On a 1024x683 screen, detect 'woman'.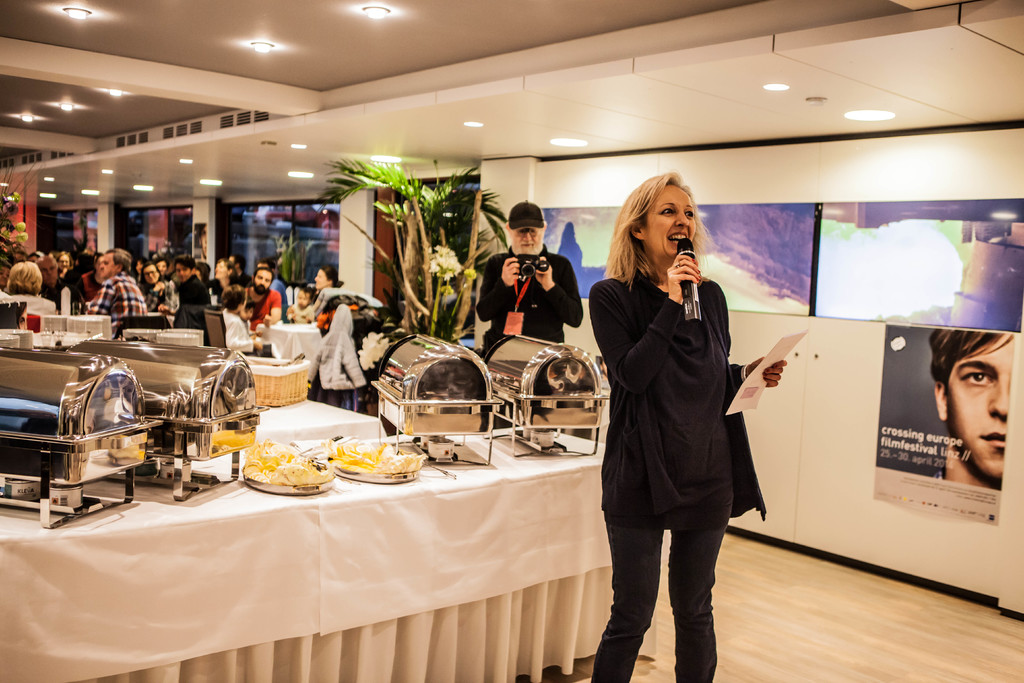
[314,264,333,289].
